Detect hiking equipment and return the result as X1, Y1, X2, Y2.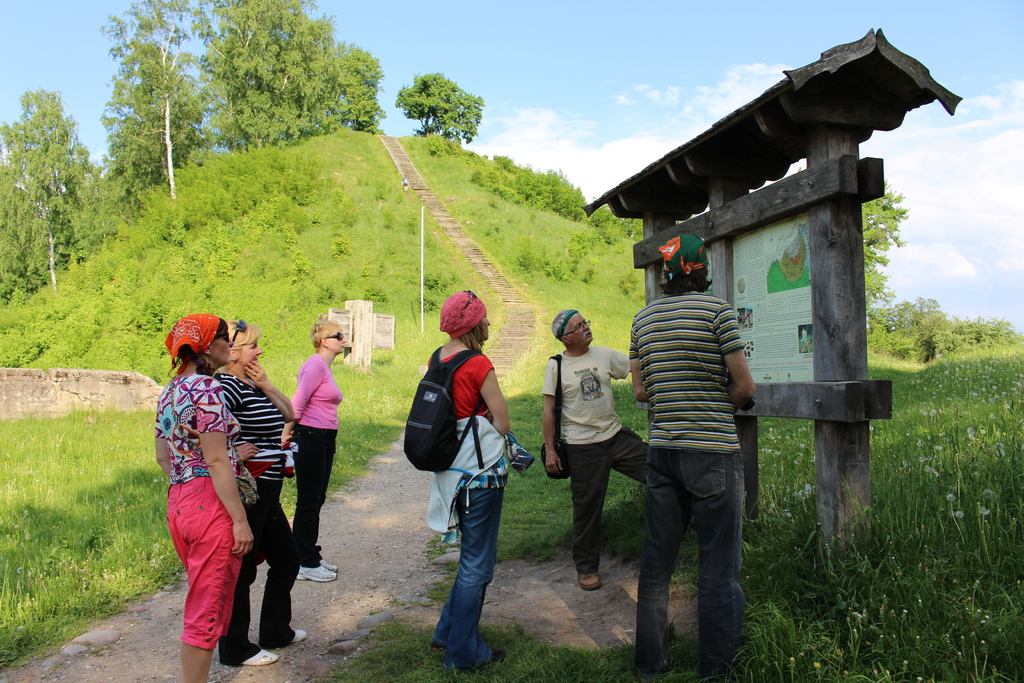
298, 564, 337, 579.
